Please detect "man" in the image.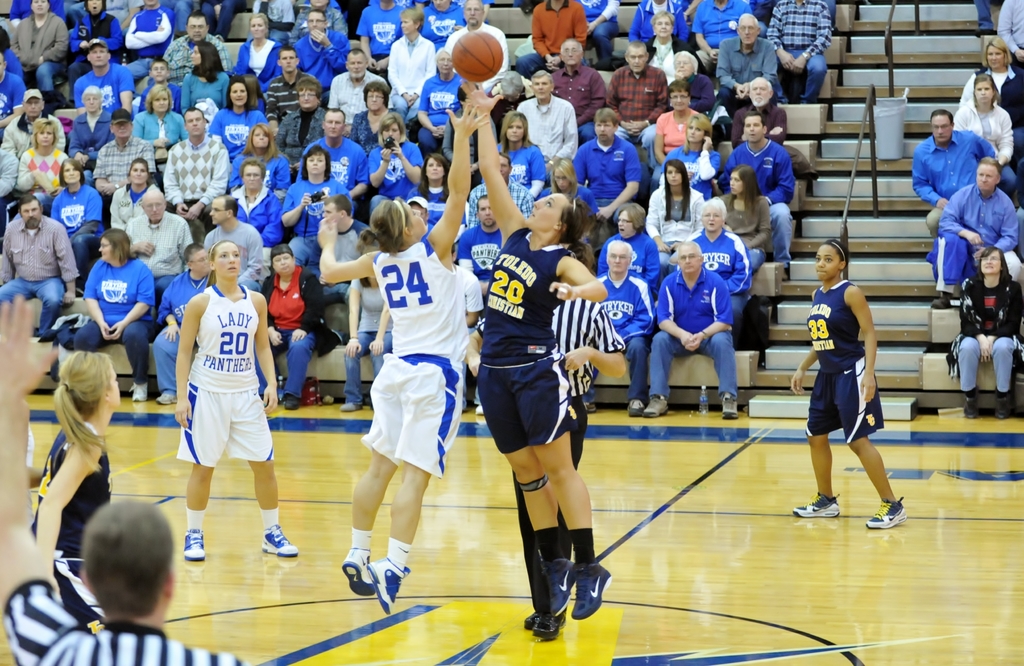
pyautogui.locateOnScreen(321, 194, 372, 265).
